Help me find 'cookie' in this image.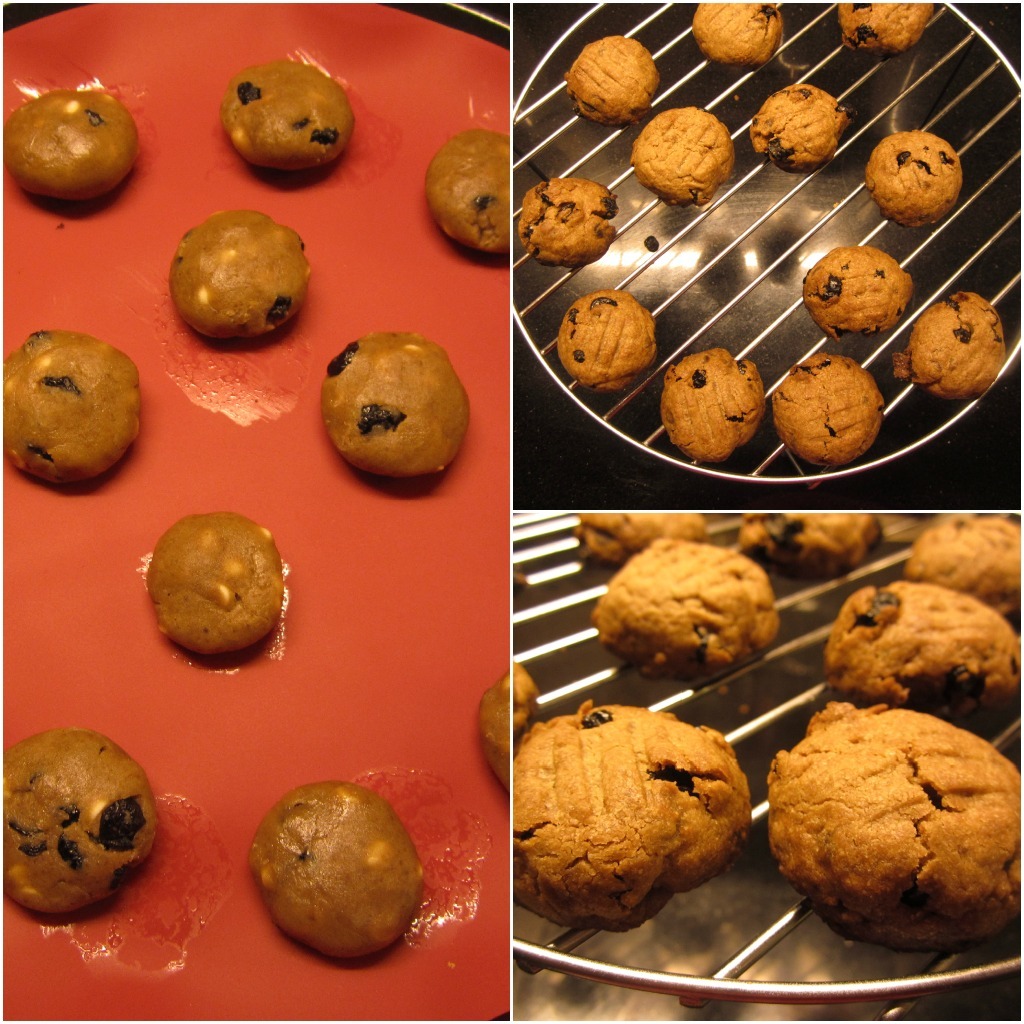
Found it: region(768, 348, 887, 467).
